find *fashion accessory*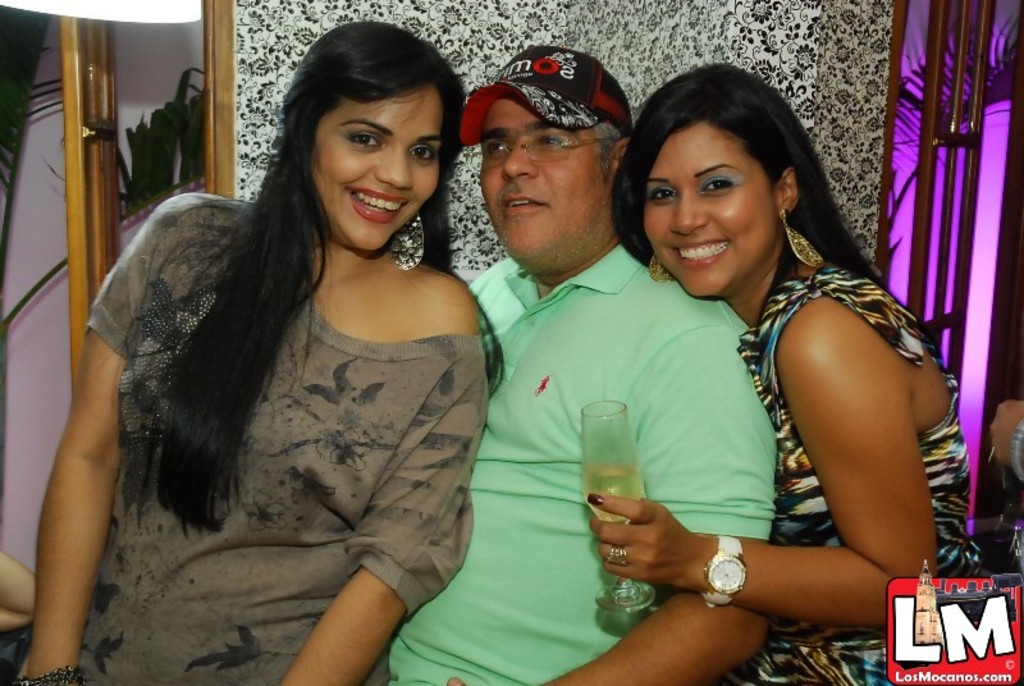
Rect(462, 40, 631, 147)
